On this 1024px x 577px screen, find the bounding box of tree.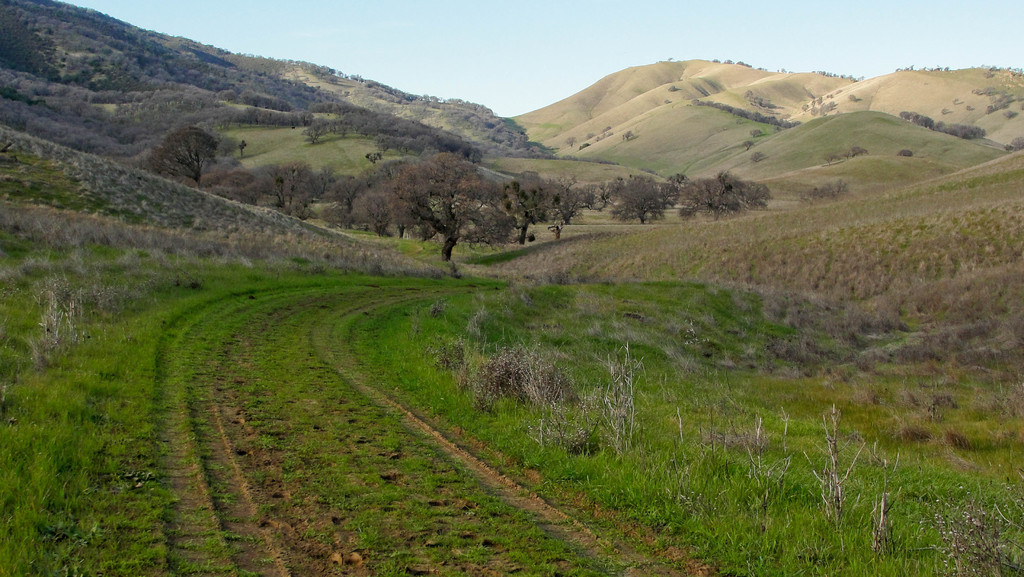
Bounding box: <bbox>198, 166, 274, 209</bbox>.
